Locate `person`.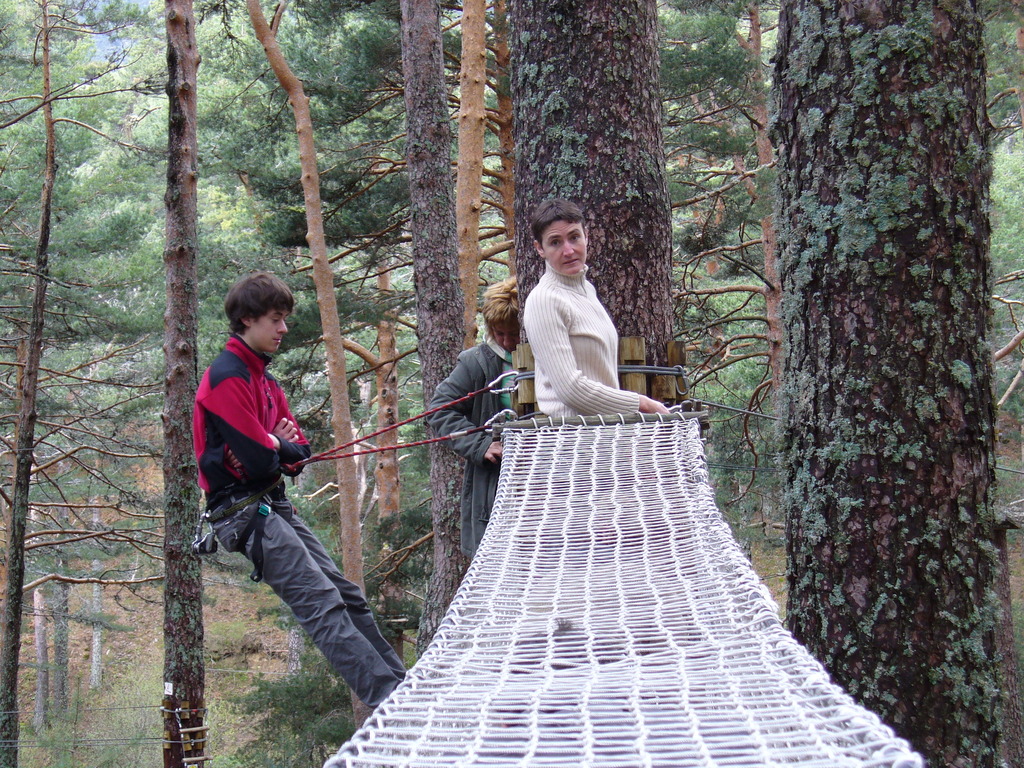
Bounding box: (x1=523, y1=195, x2=673, y2=421).
